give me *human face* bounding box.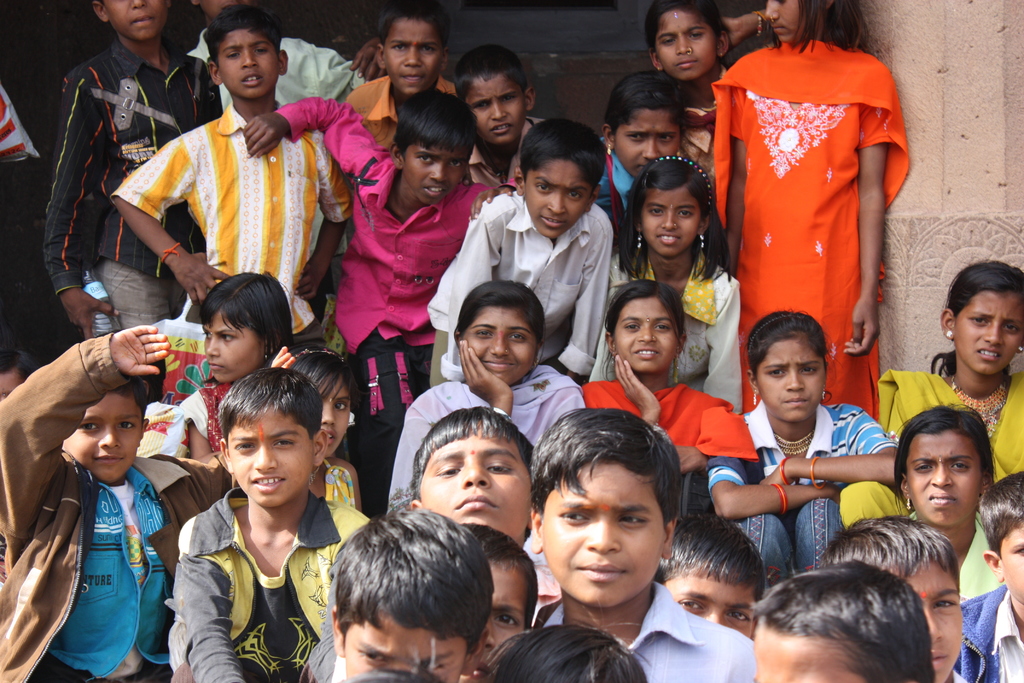
[left=64, top=390, right=141, bottom=484].
